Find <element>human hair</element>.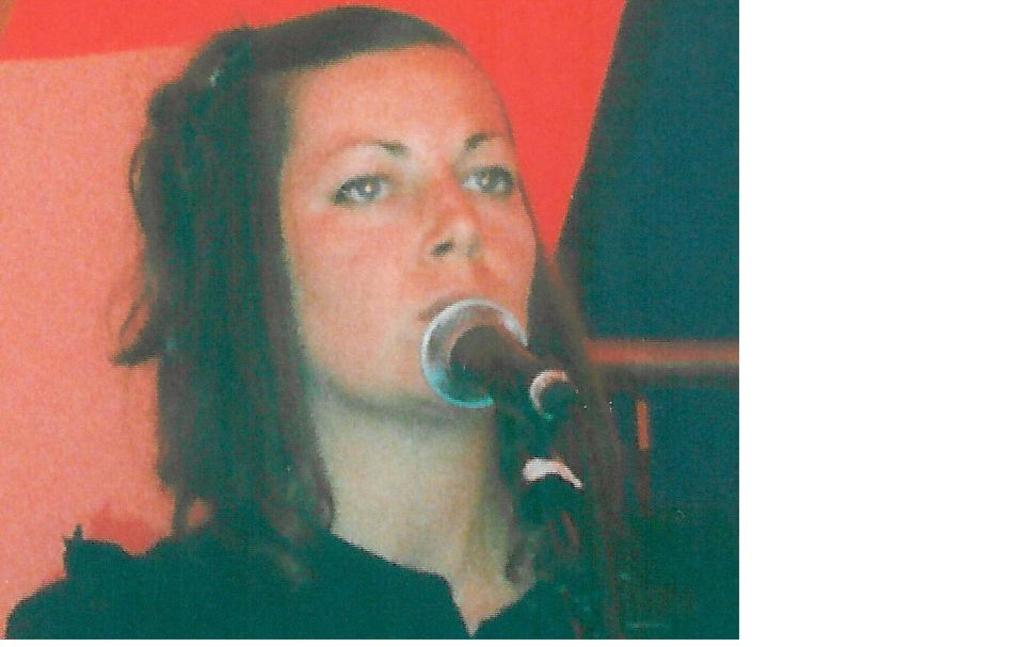
region(76, 6, 586, 597).
